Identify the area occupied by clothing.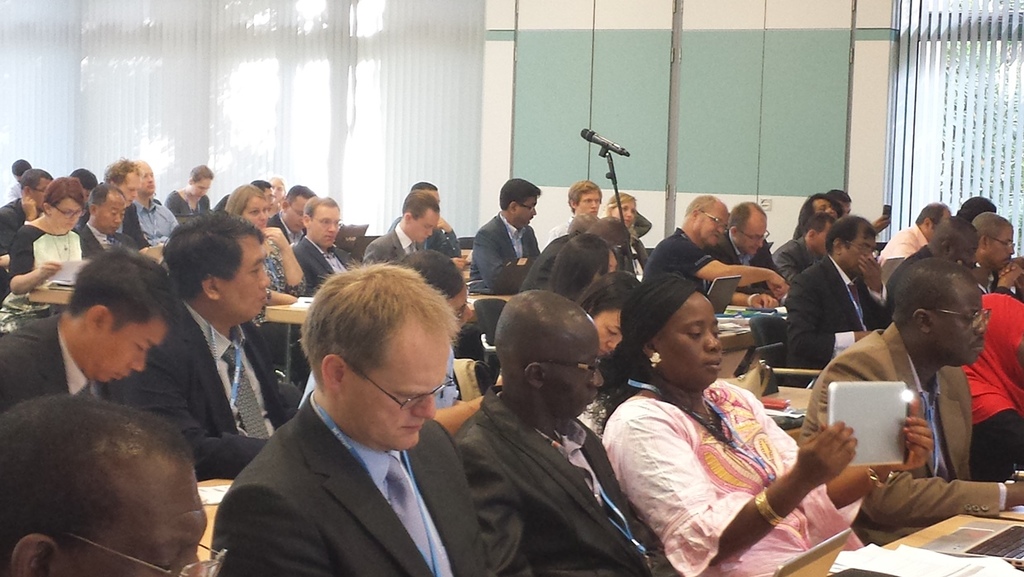
Area: (452, 382, 672, 576).
